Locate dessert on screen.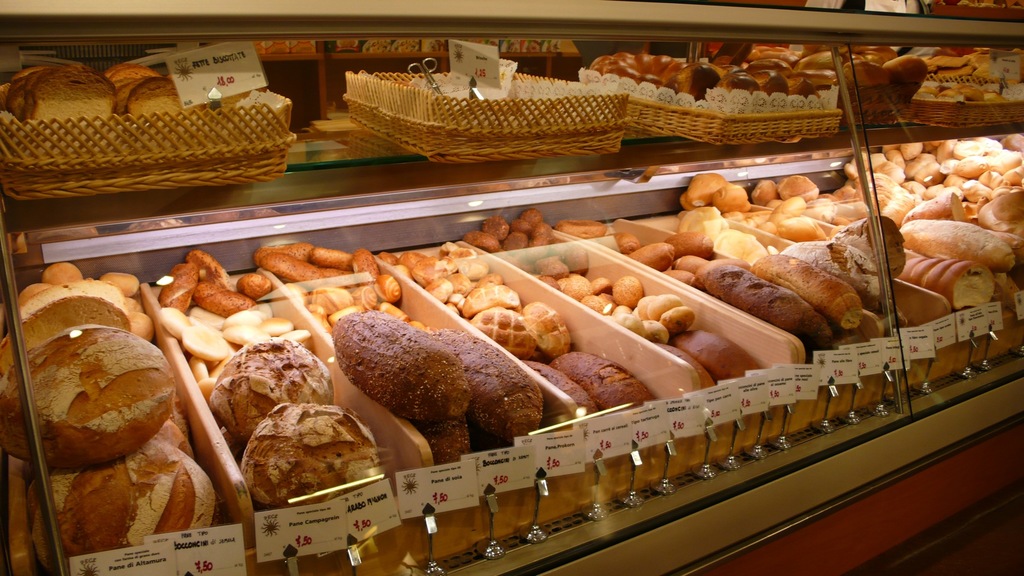
On screen at locate(550, 348, 638, 405).
